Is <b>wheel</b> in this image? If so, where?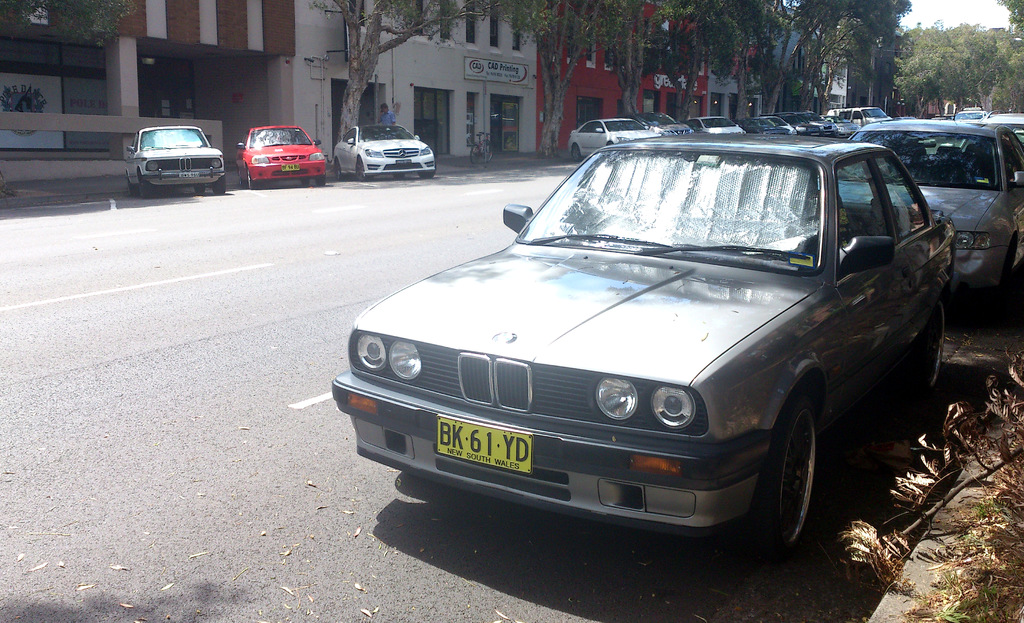
Yes, at [985,247,1014,305].
